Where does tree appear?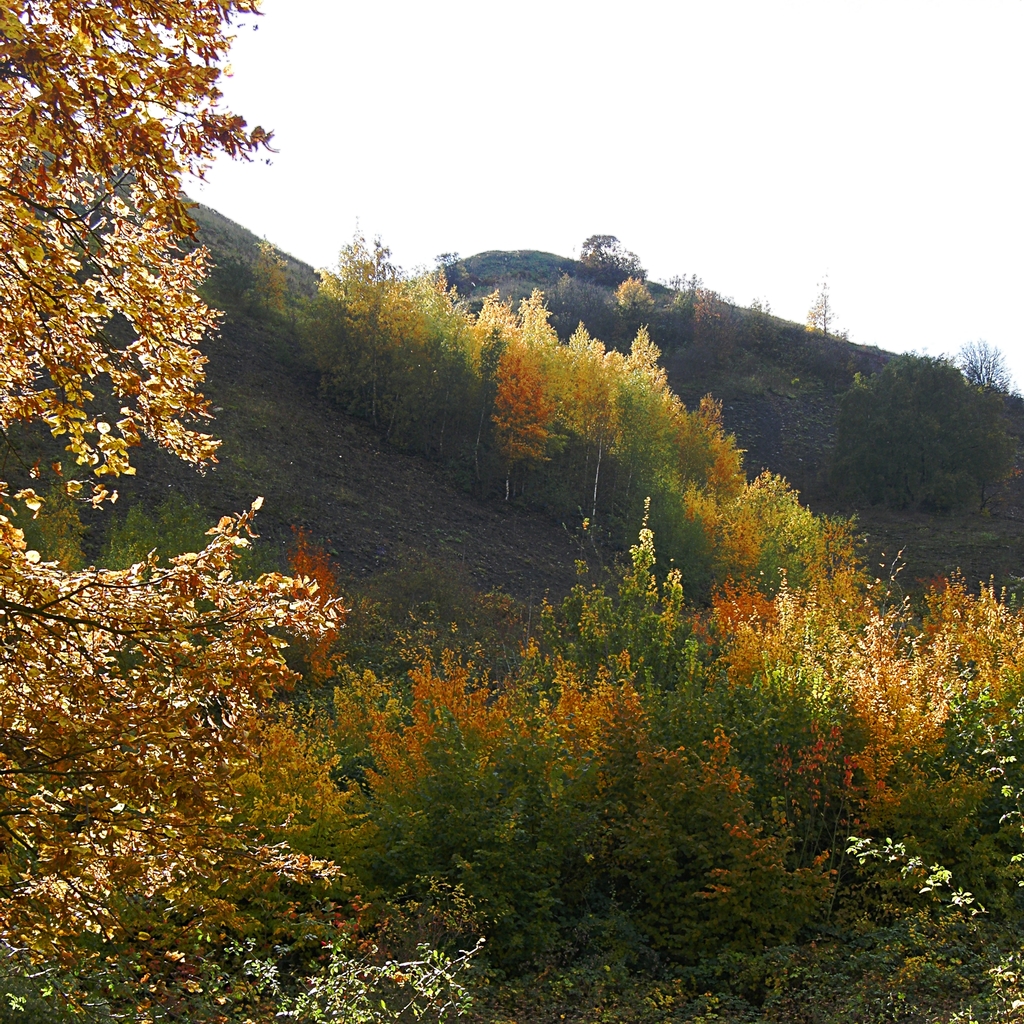
Appears at left=575, top=232, right=638, bottom=273.
